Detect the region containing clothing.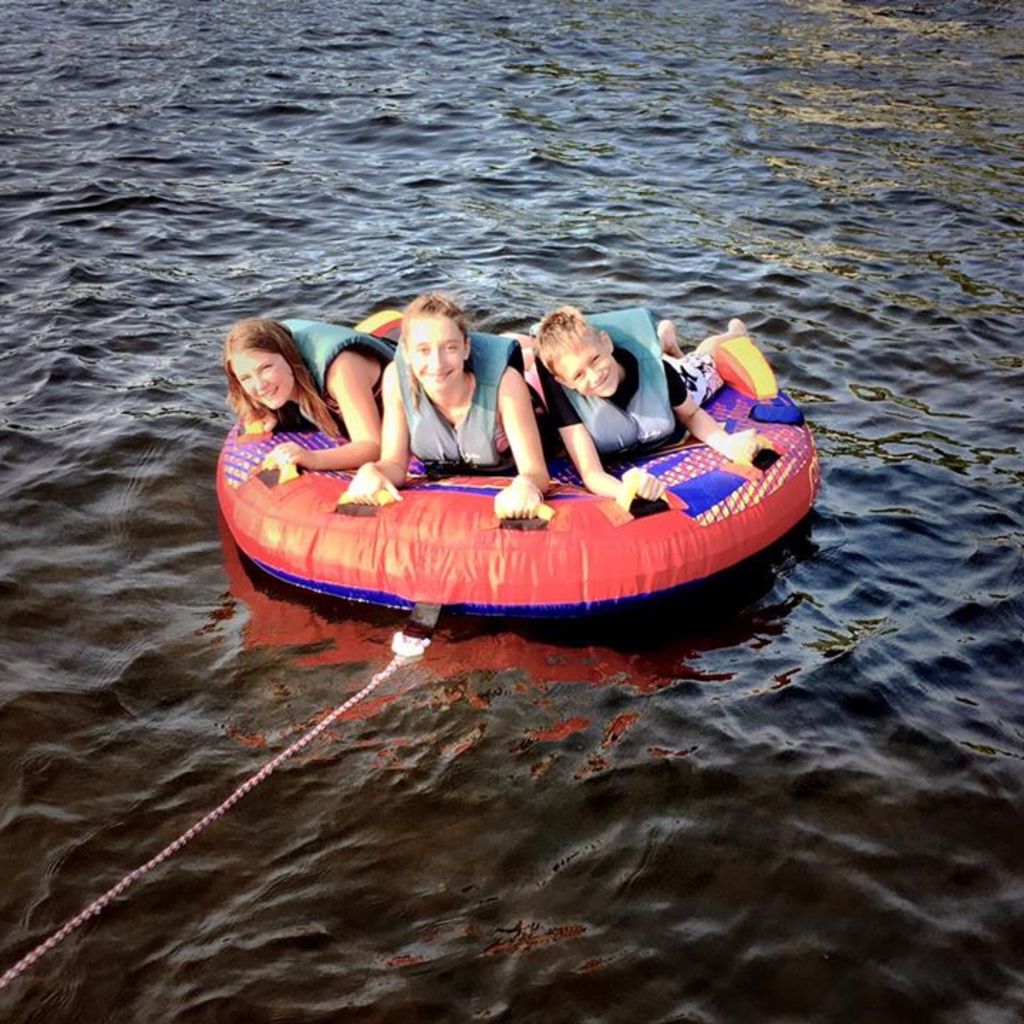
left=273, top=317, right=394, bottom=422.
